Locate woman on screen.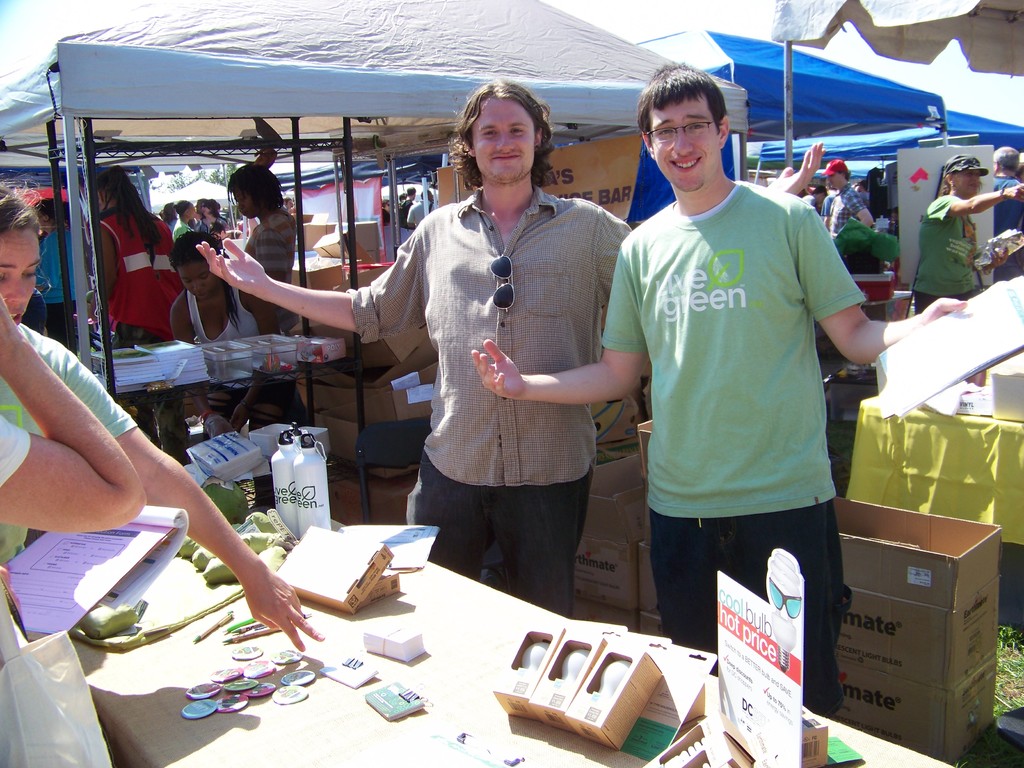
On screen at (x1=161, y1=202, x2=180, y2=233).
